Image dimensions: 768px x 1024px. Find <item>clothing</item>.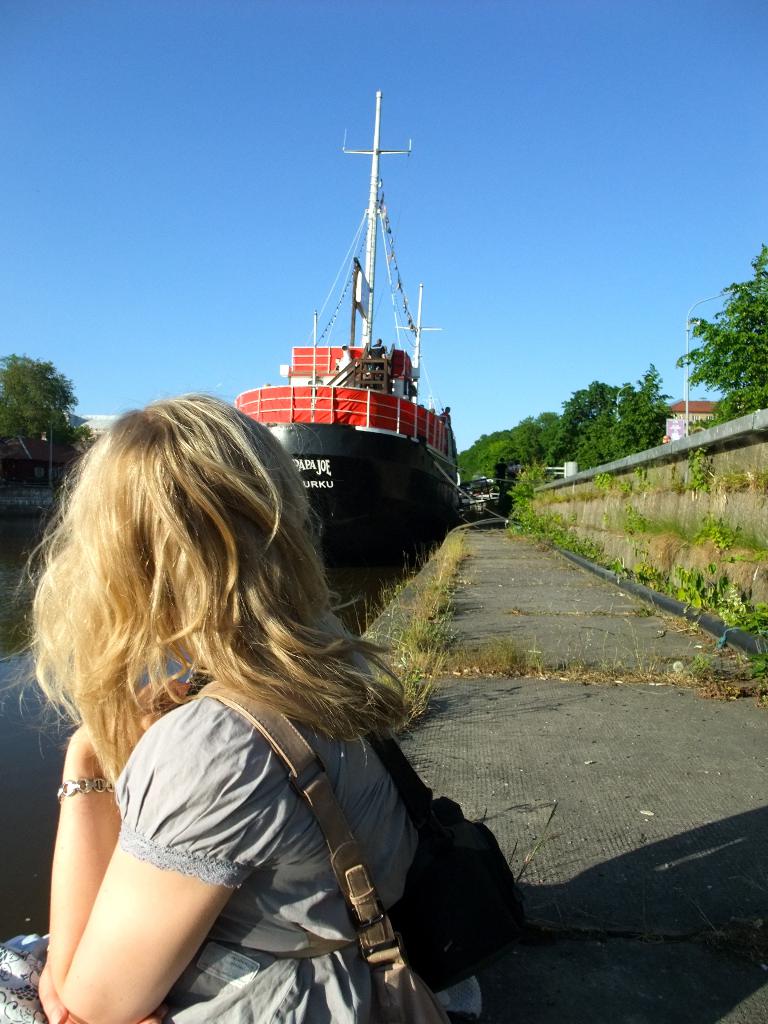
box(0, 602, 481, 1023).
